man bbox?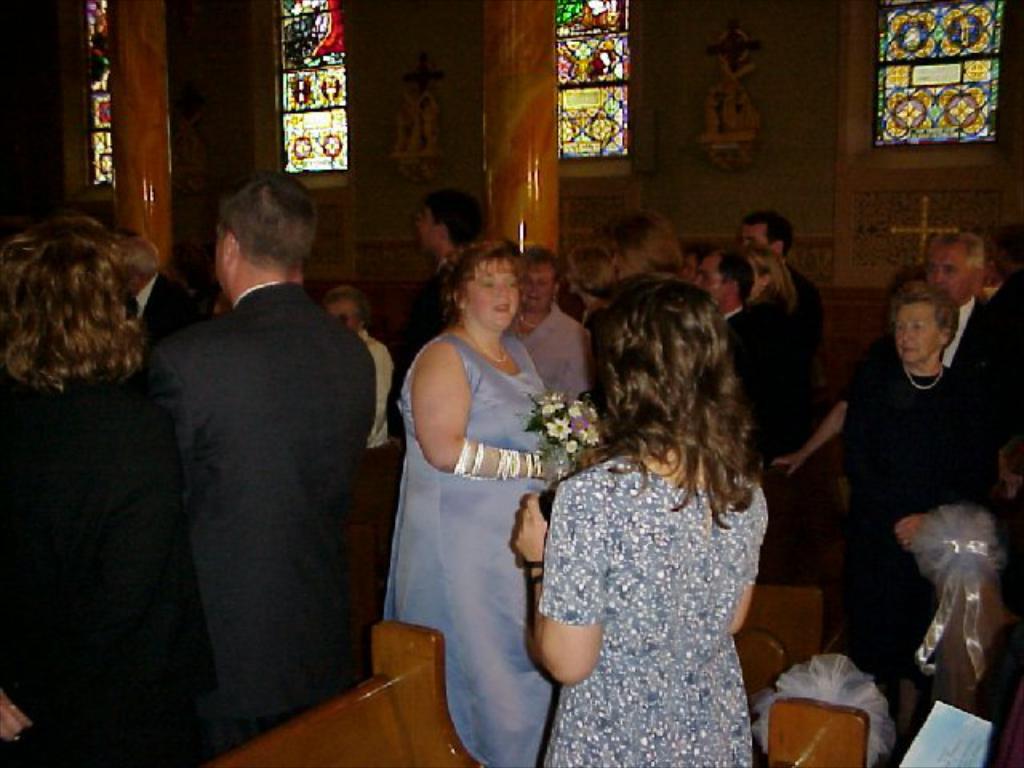
{"x1": 101, "y1": 150, "x2": 392, "y2": 752}
